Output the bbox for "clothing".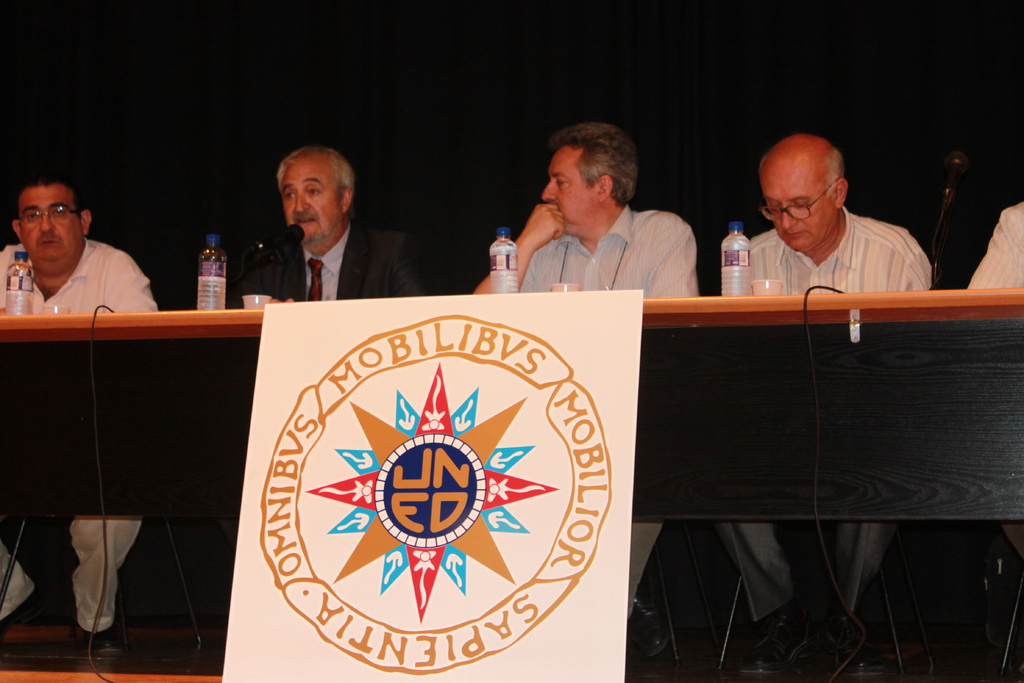
[x1=1, y1=233, x2=164, y2=319].
